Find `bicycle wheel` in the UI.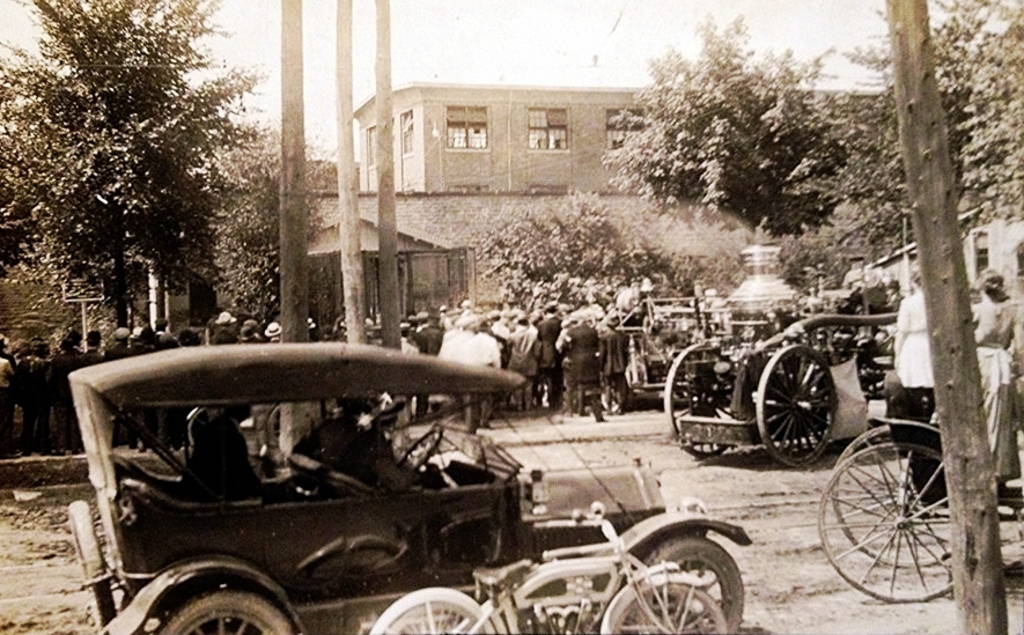
UI element at {"left": 602, "top": 571, "right": 734, "bottom": 634}.
